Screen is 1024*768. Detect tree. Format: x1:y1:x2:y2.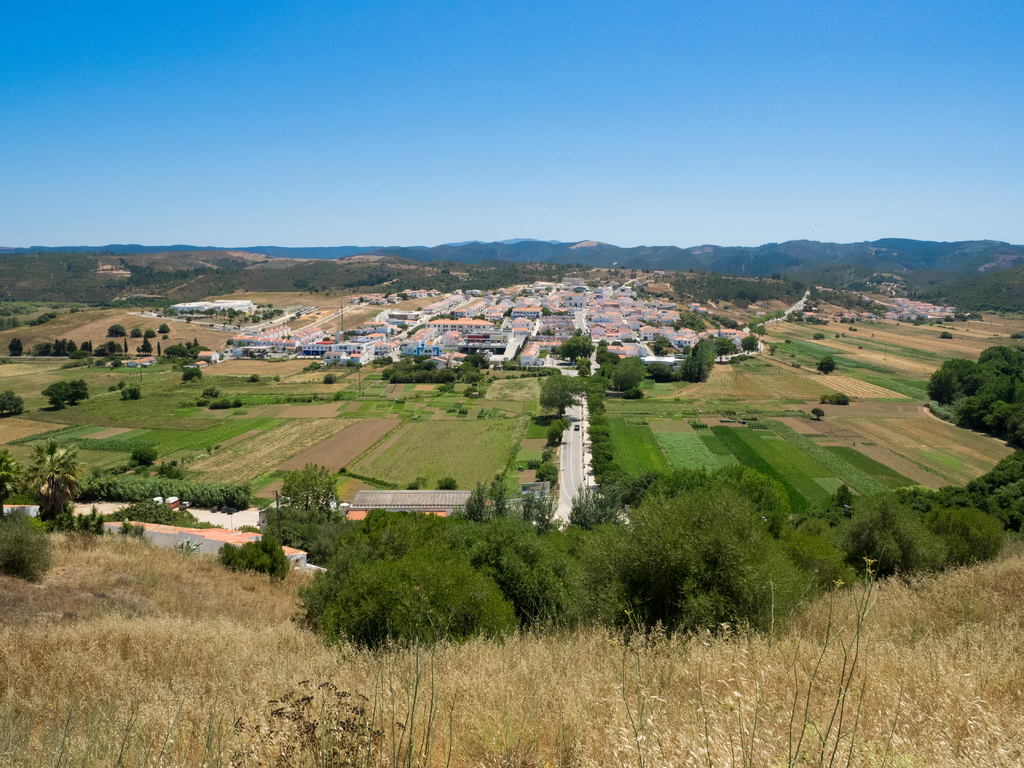
275:459:343:521.
